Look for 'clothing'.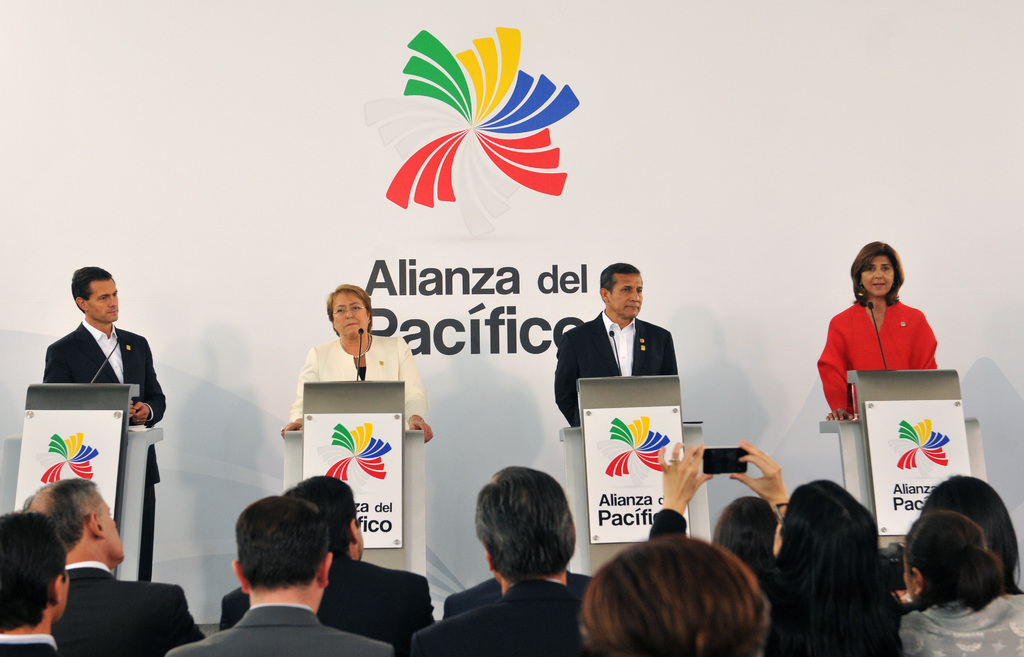
Found: bbox(166, 601, 396, 656).
